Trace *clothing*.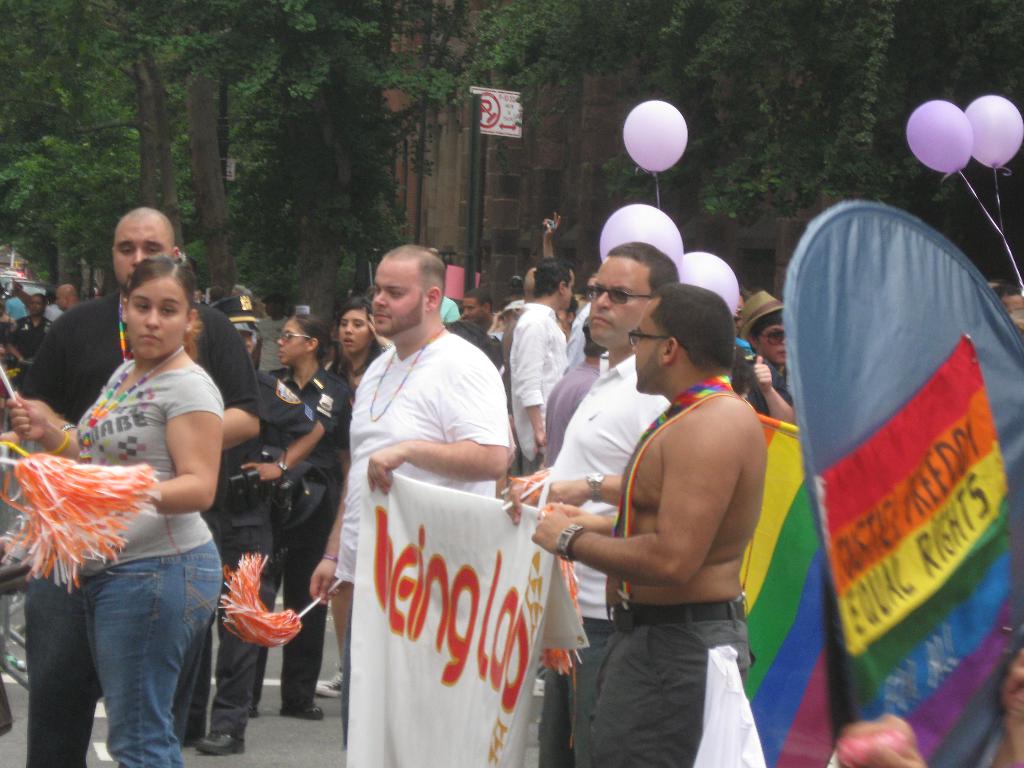
Traced to <bbox>735, 353, 796, 418</bbox>.
